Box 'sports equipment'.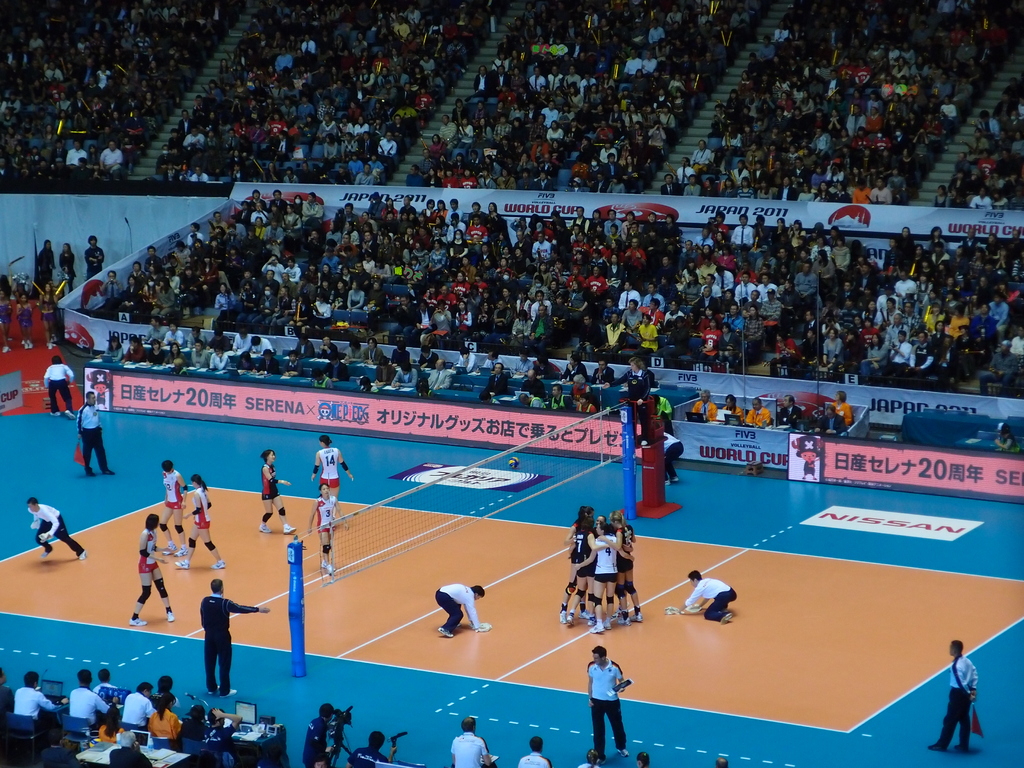
{"left": 324, "top": 543, "right": 330, "bottom": 556}.
